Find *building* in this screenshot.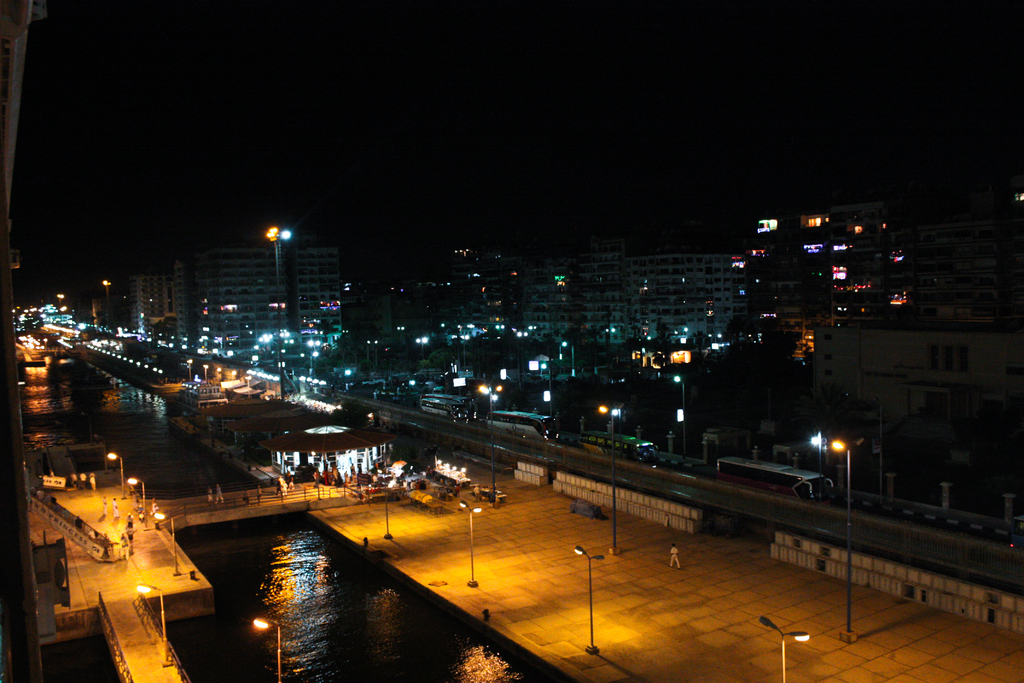
The bounding box for *building* is 127:275:173:330.
